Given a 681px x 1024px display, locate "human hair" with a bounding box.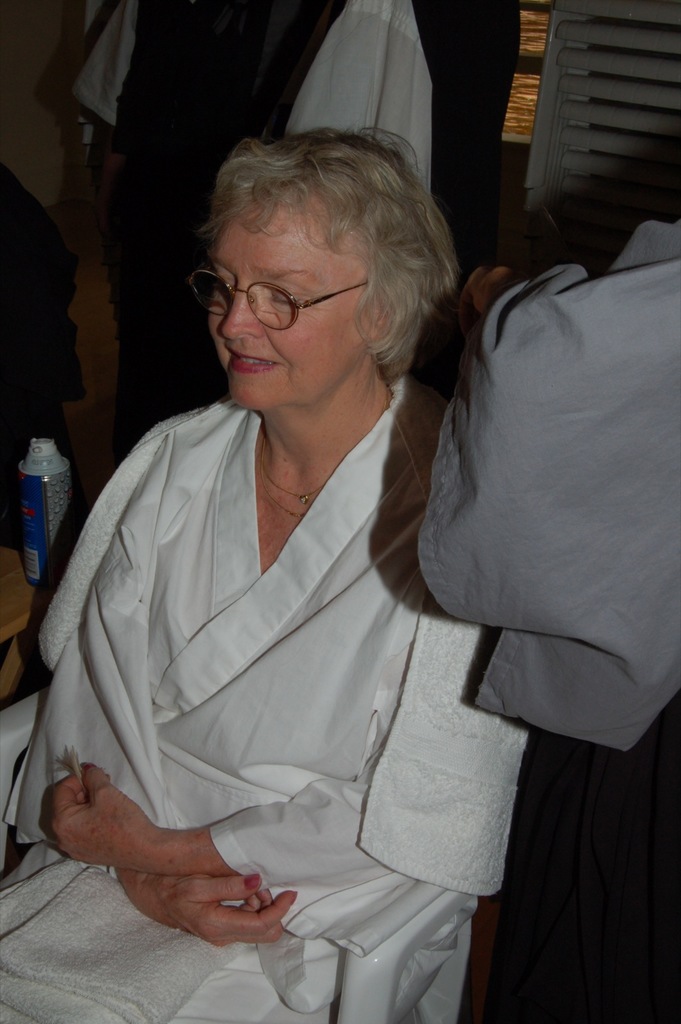
Located: <region>192, 105, 453, 356</region>.
